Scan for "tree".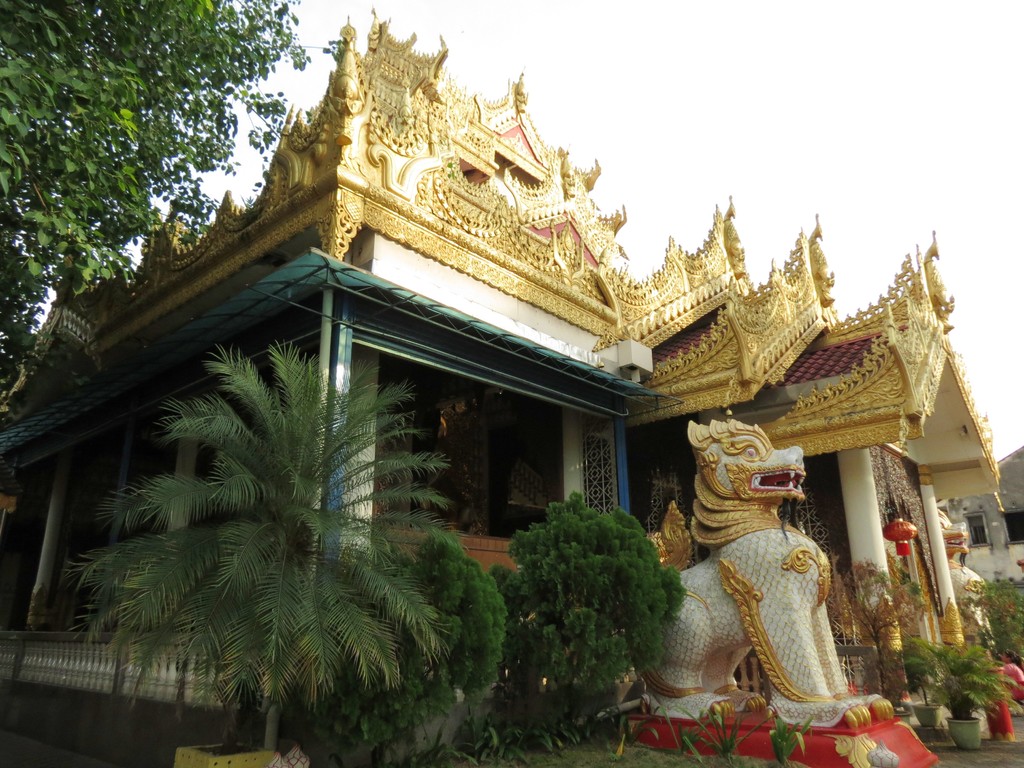
Scan result: [x1=10, y1=12, x2=280, y2=364].
